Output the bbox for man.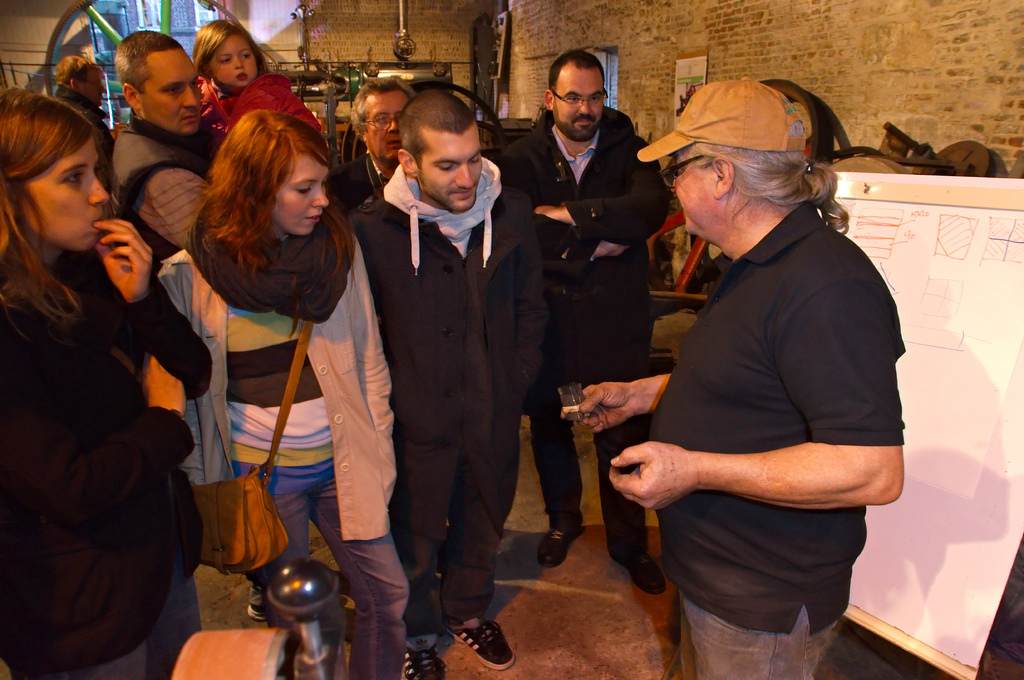
select_region(496, 44, 688, 607).
